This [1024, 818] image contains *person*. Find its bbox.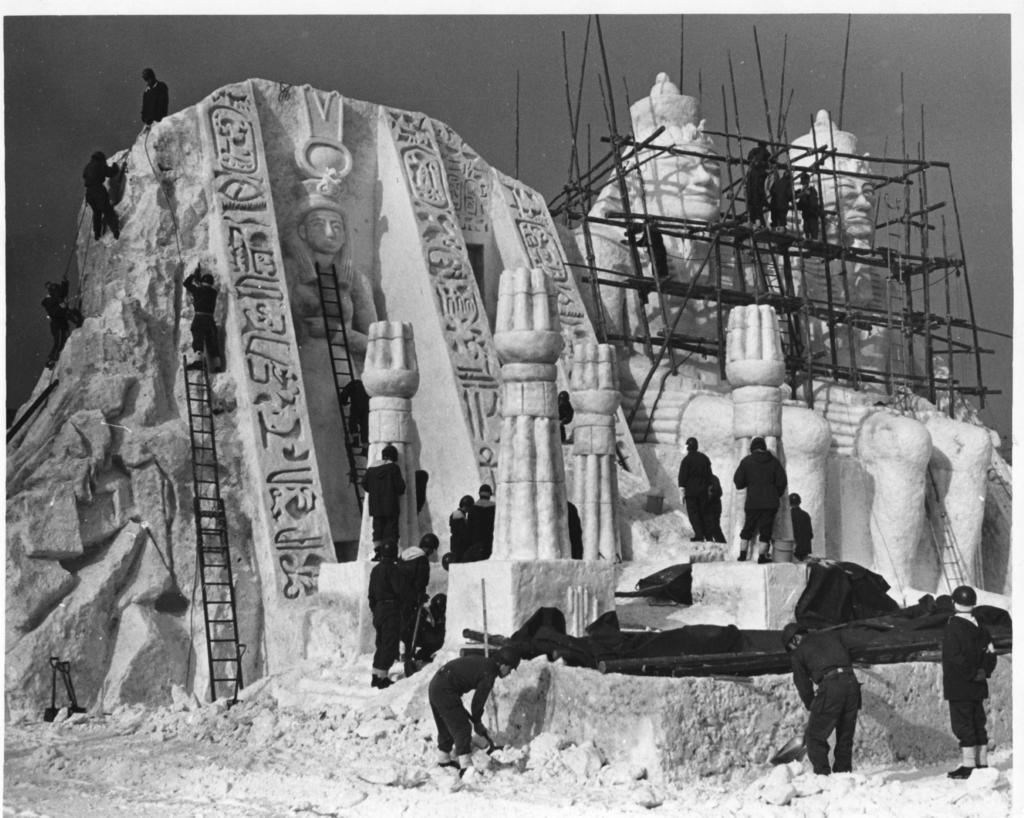
412 465 429 517.
